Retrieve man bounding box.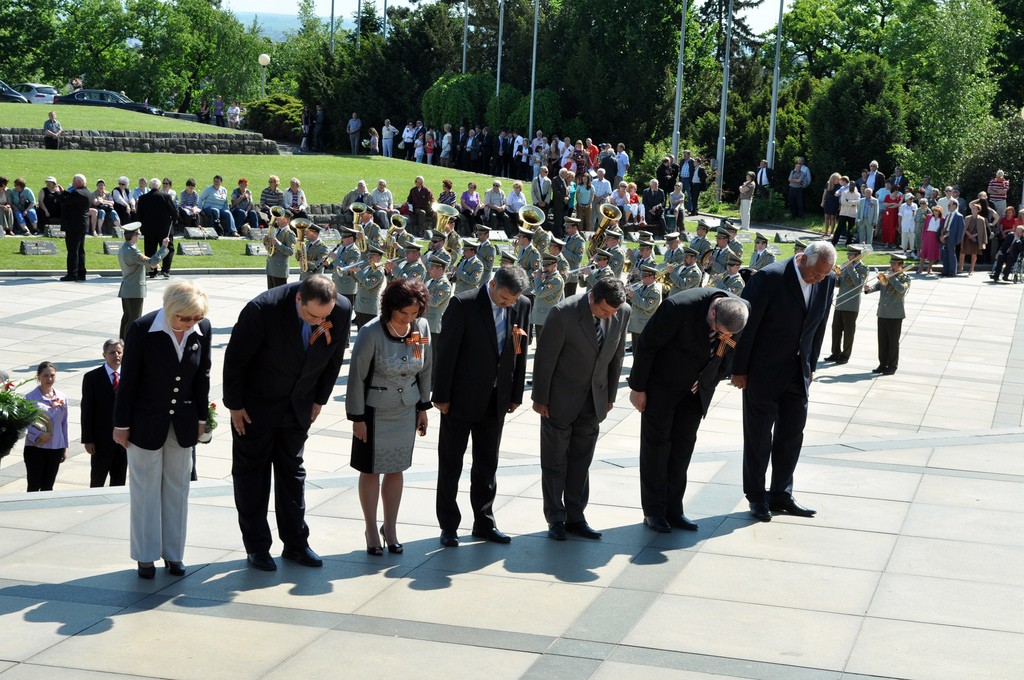
Bounding box: box(897, 193, 917, 257).
